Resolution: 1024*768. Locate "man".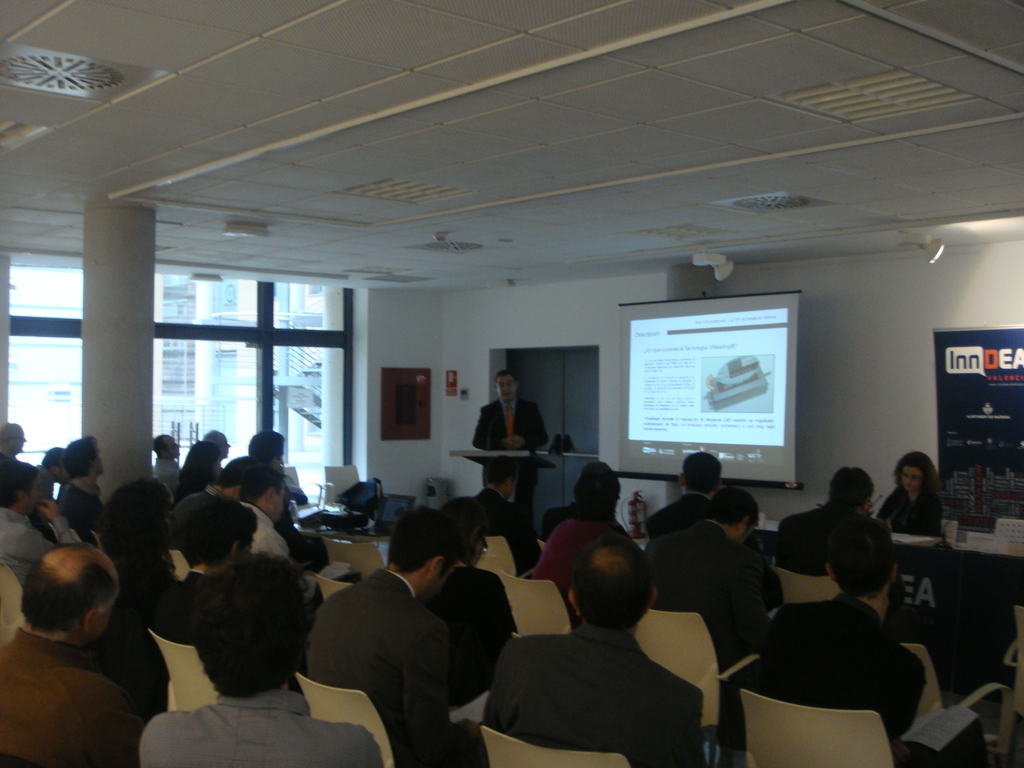
bbox=(643, 451, 723, 540).
